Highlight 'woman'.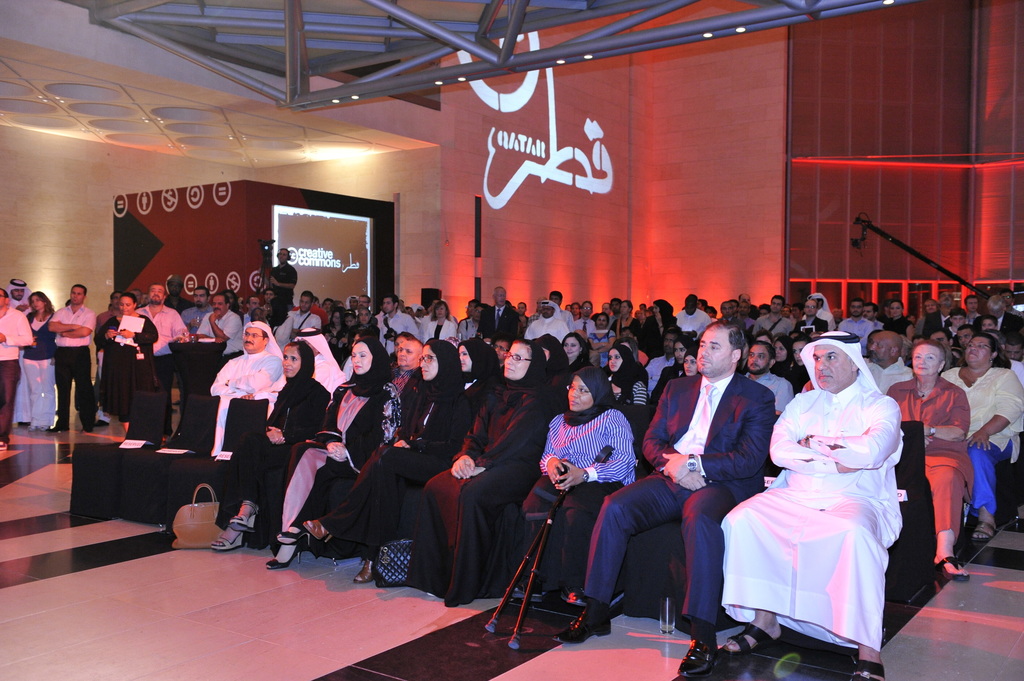
Highlighted region: BBox(12, 292, 57, 432).
